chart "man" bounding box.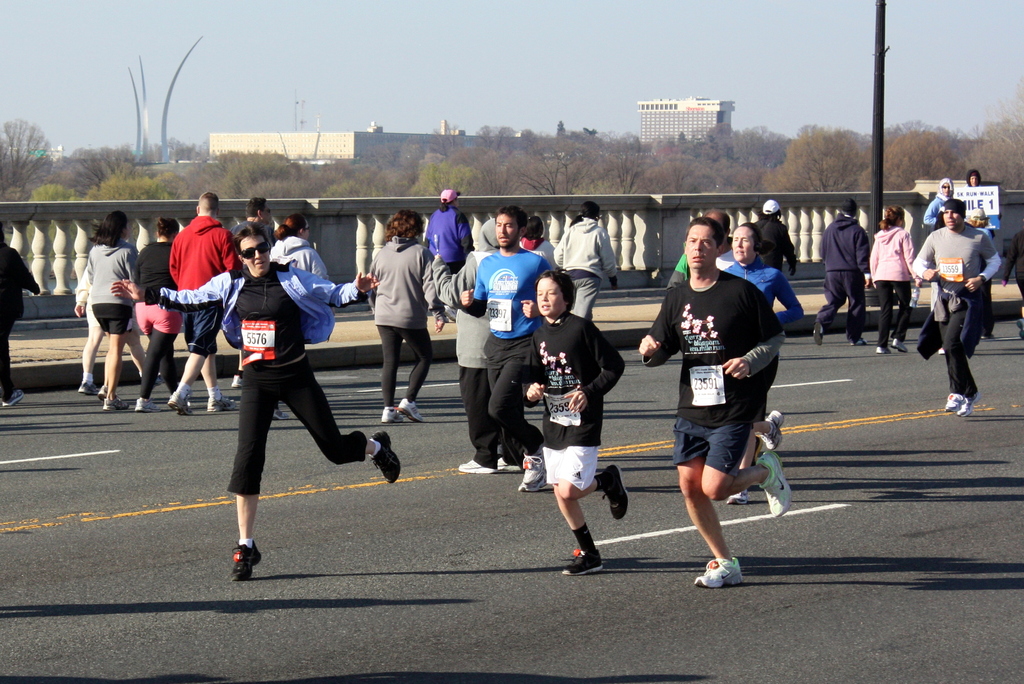
Charted: bbox=[228, 190, 273, 386].
